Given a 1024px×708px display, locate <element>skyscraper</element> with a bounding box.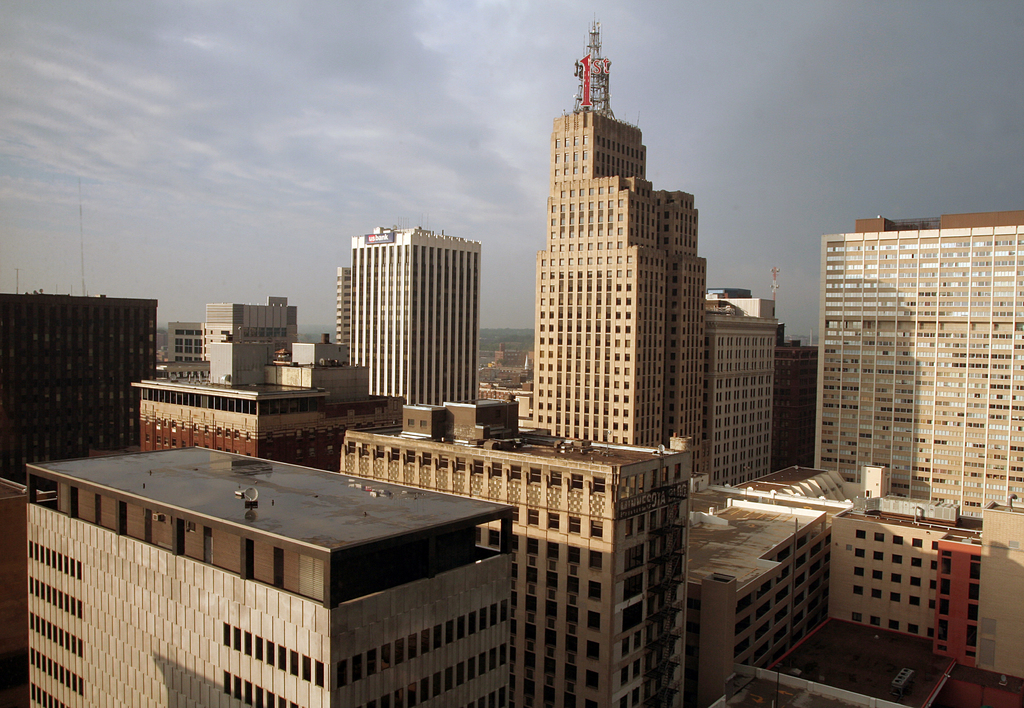
Located: l=528, t=94, r=710, b=487.
